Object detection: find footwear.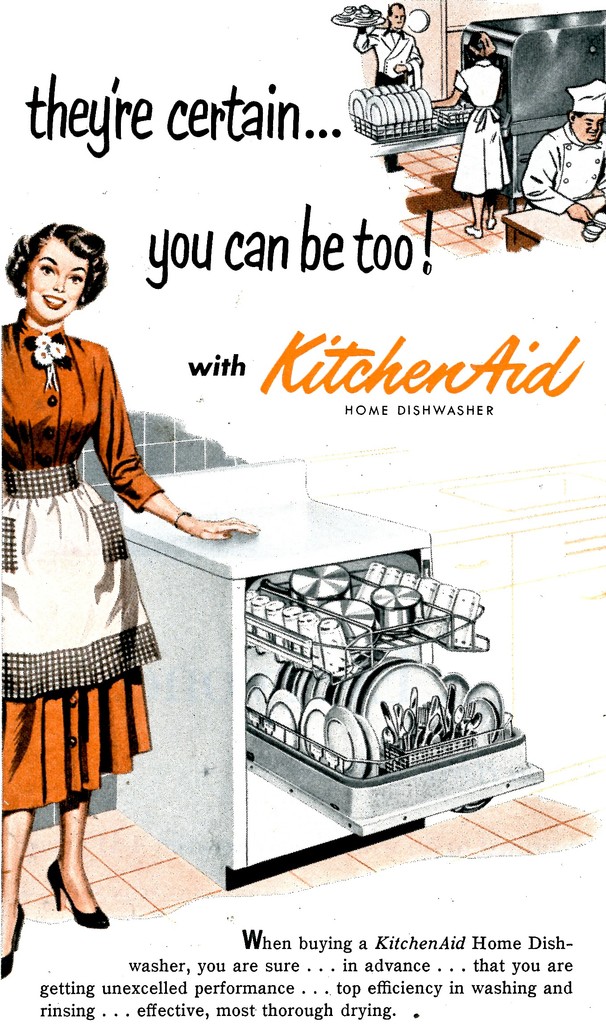
bbox=[32, 836, 93, 936].
